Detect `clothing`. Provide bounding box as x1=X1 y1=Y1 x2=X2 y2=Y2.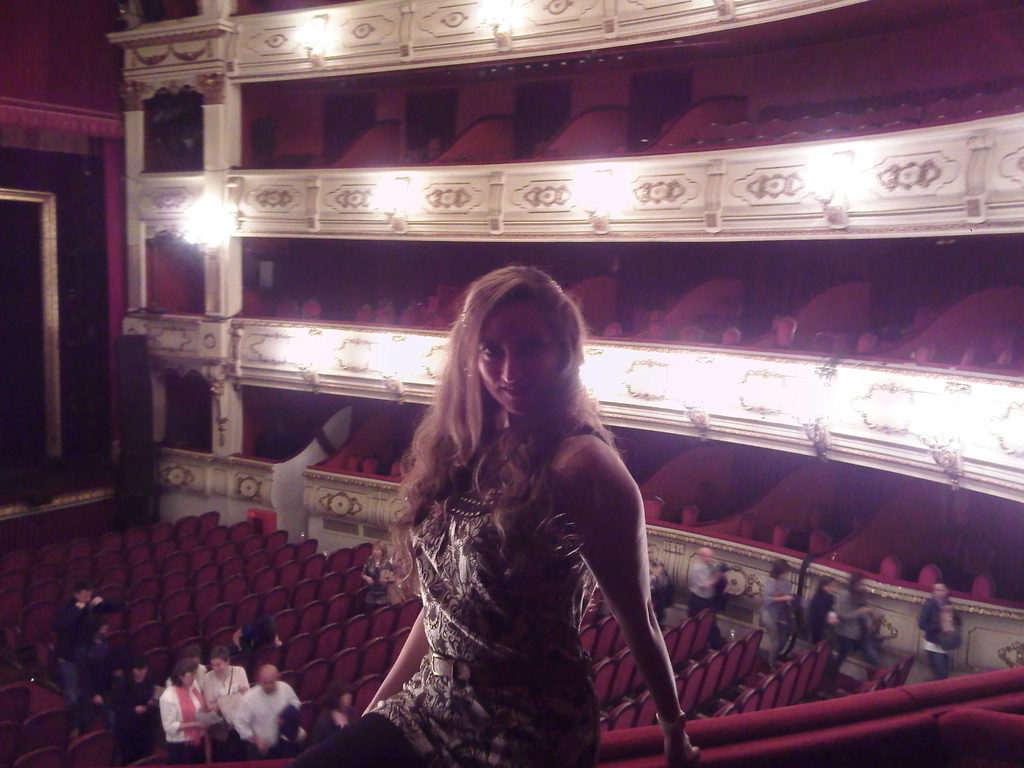
x1=360 y1=554 x2=390 y2=605.
